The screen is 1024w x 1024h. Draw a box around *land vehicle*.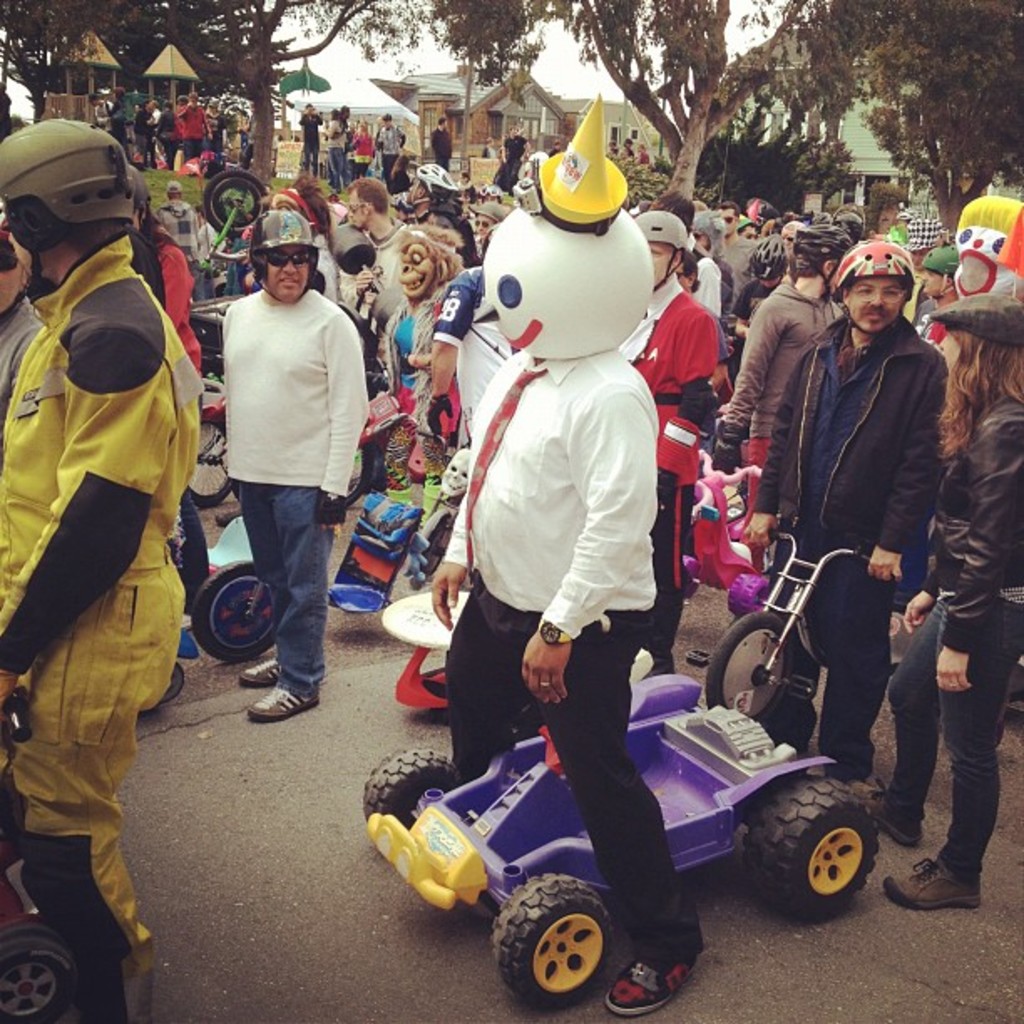
BBox(348, 373, 418, 512).
